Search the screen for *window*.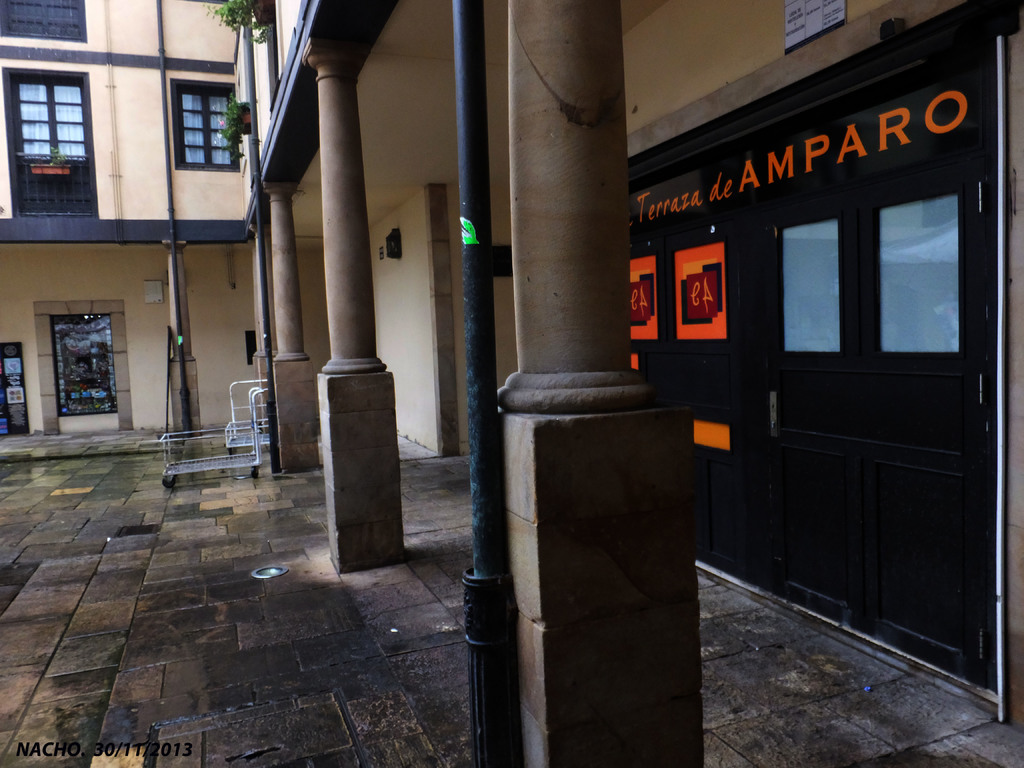
Found at Rect(0, 0, 88, 42).
